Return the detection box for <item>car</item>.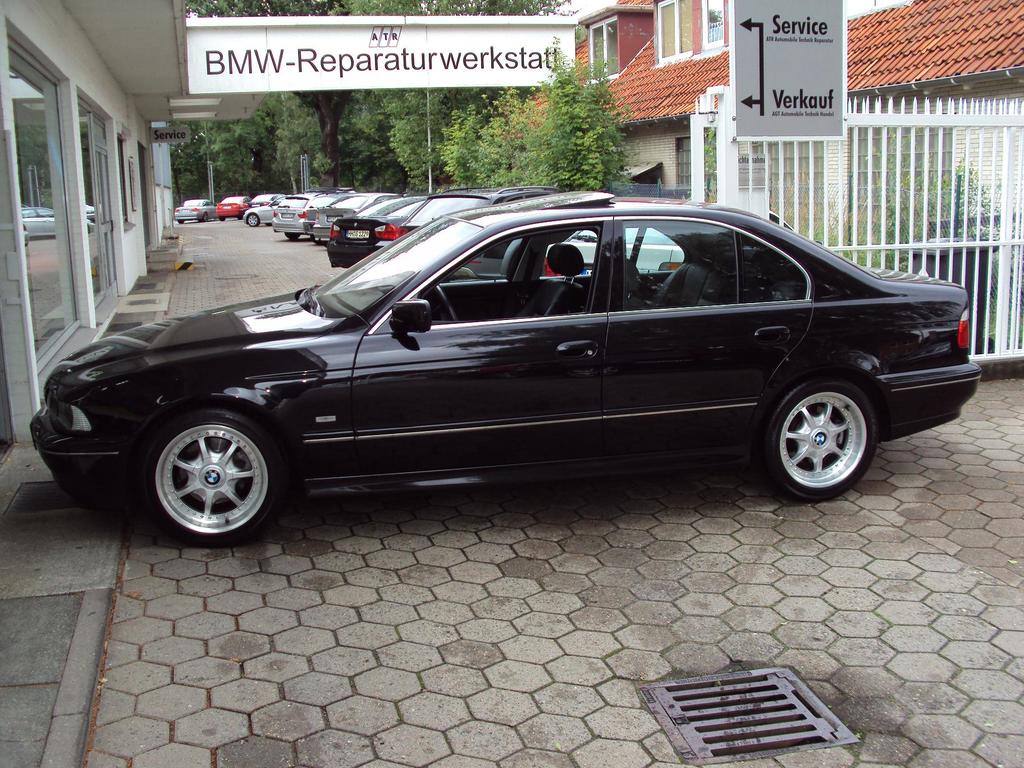
<bbox>244, 189, 285, 226</bbox>.
